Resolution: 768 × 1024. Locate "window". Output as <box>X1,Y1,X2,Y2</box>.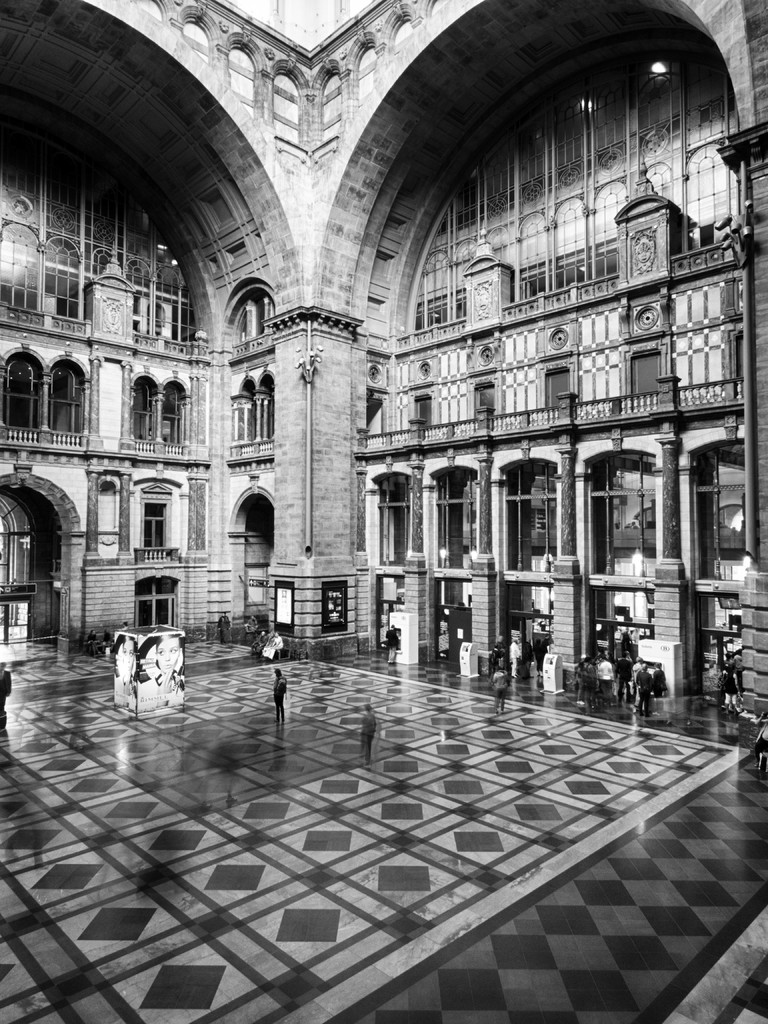
<box>629,351,668,398</box>.
